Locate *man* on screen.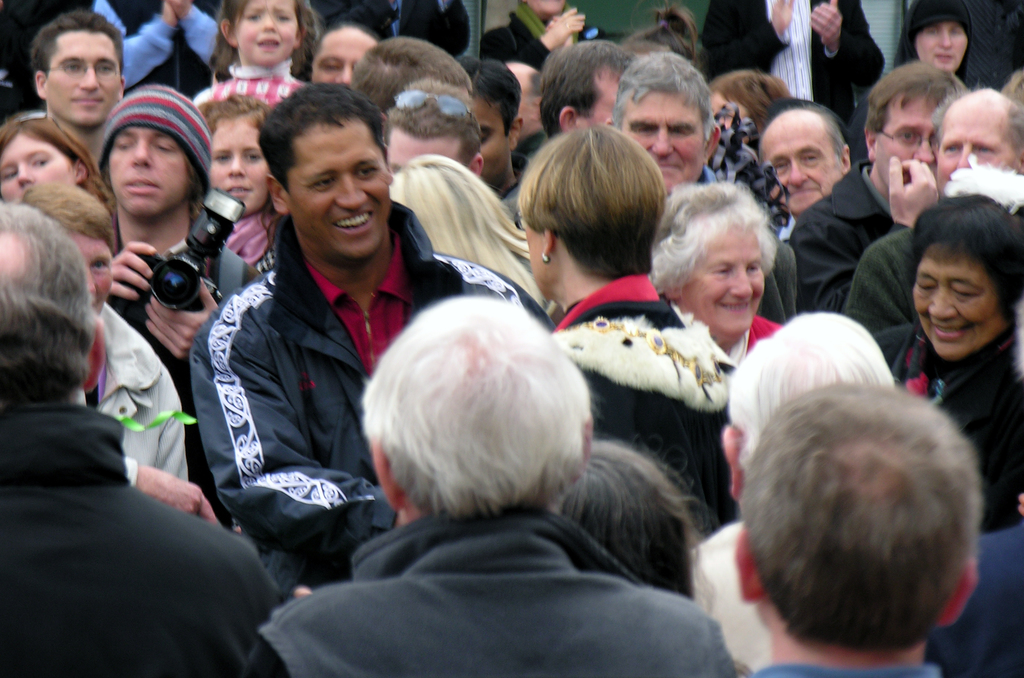
On screen at <box>506,38,640,207</box>.
